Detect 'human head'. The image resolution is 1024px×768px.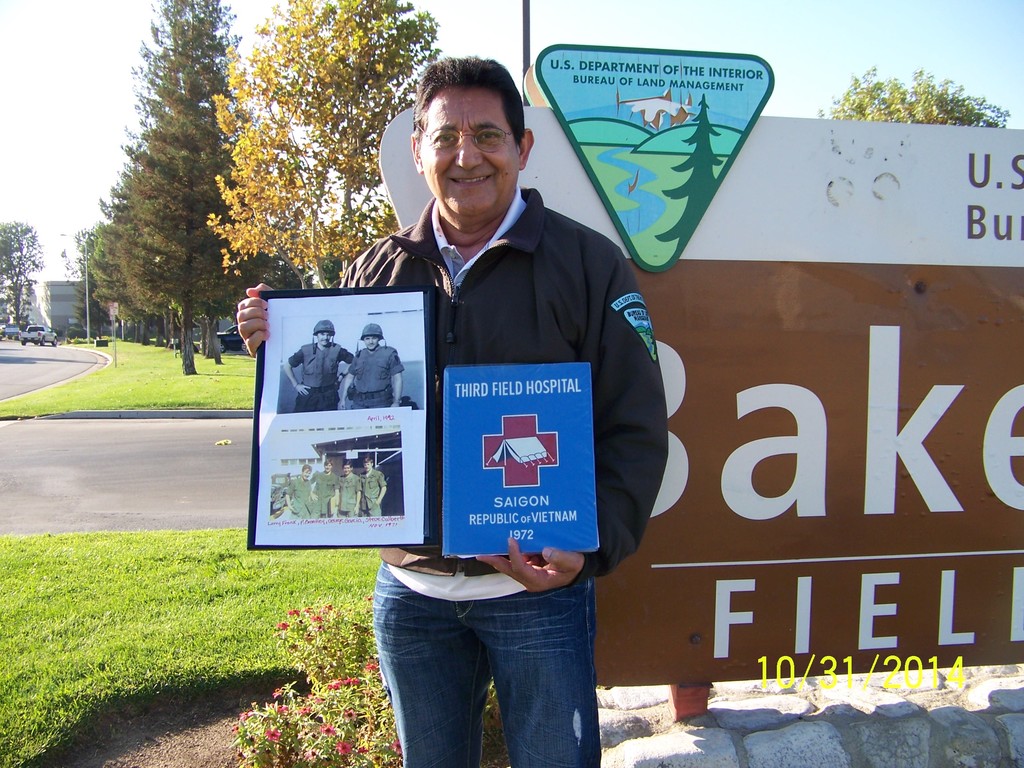
x1=362, y1=321, x2=381, y2=352.
